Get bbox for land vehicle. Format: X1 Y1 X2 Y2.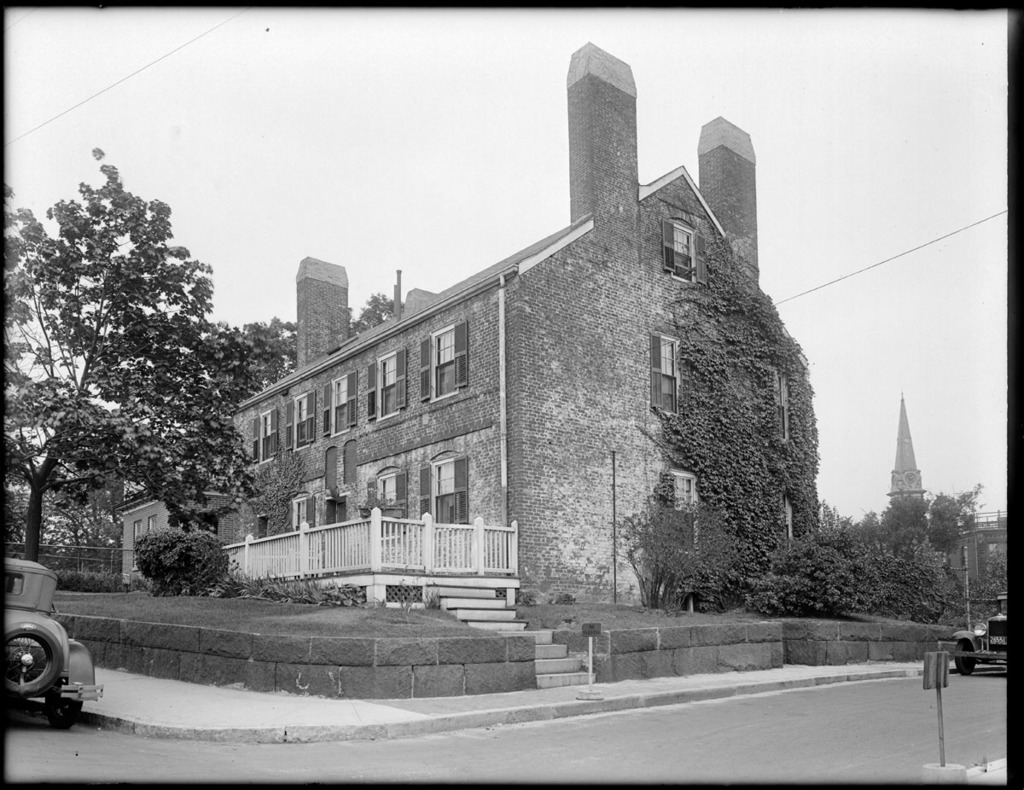
0 587 97 738.
